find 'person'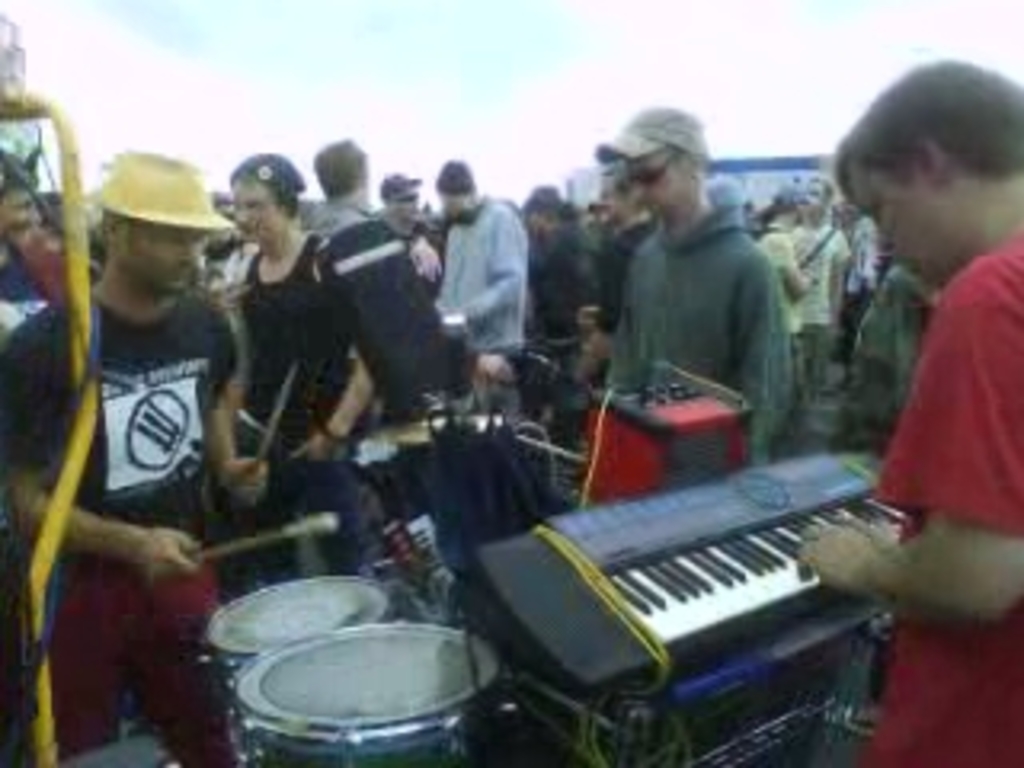
[534, 170, 605, 371]
